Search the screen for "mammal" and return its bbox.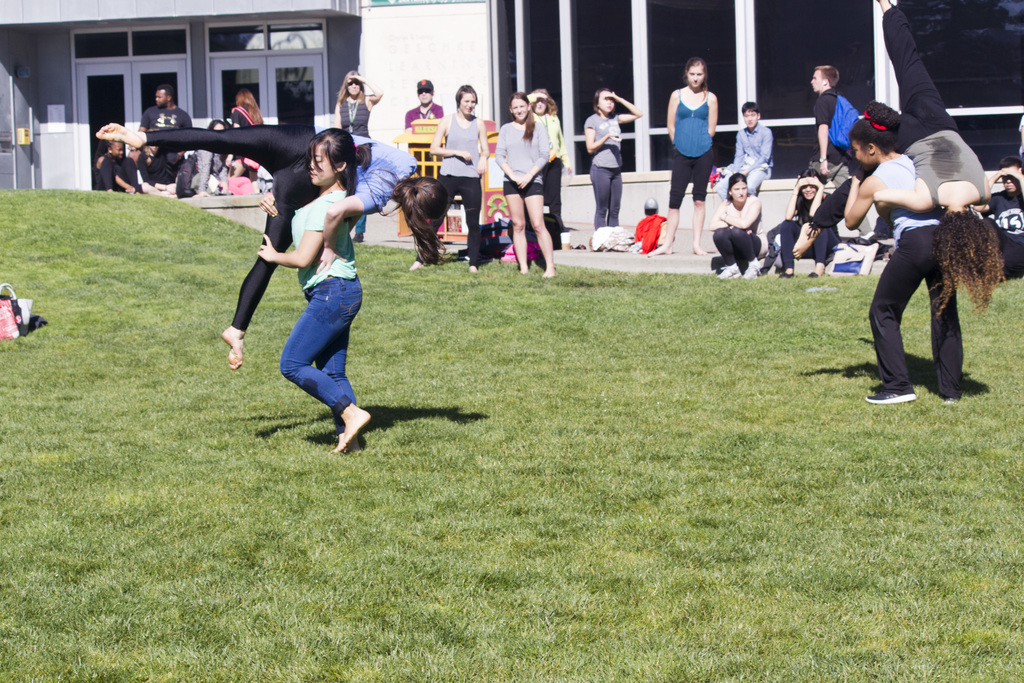
Found: <box>493,94,551,274</box>.
